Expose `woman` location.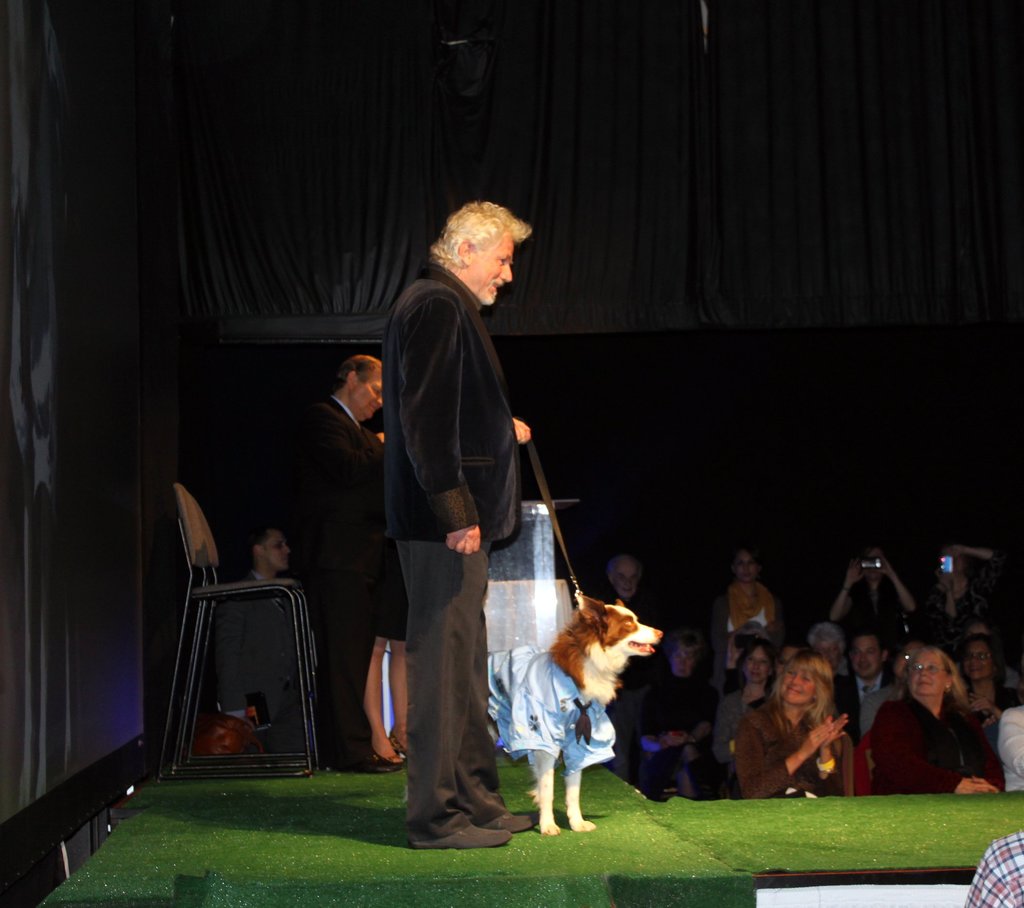
Exposed at 735:654:855:799.
